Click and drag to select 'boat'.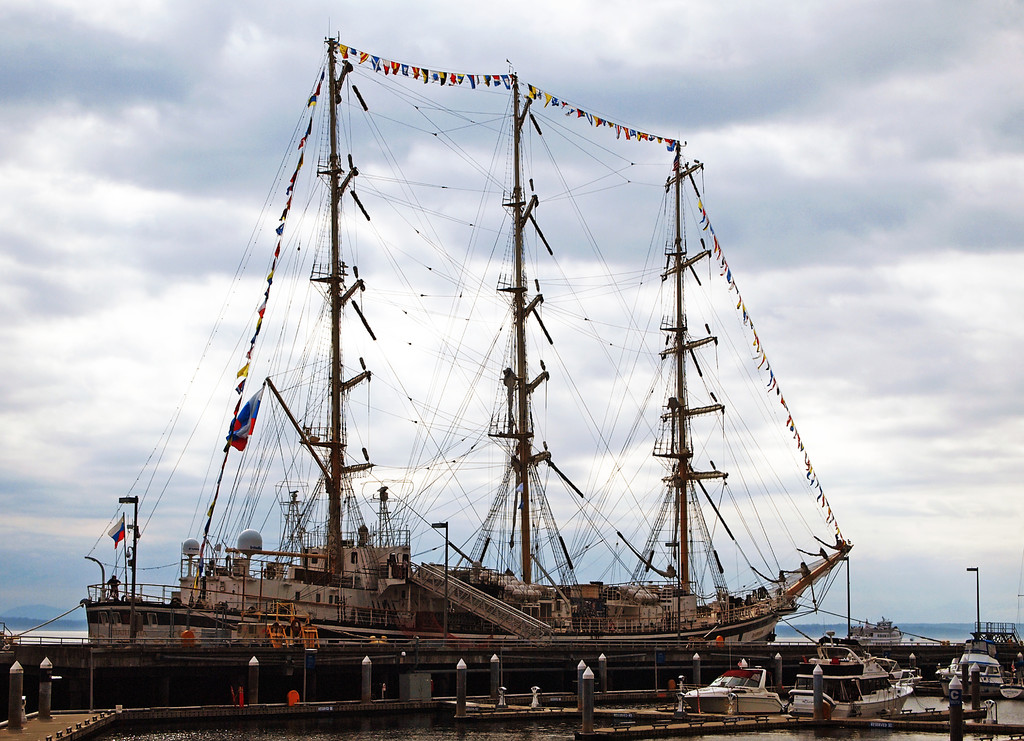
Selection: bbox=(787, 642, 911, 718).
